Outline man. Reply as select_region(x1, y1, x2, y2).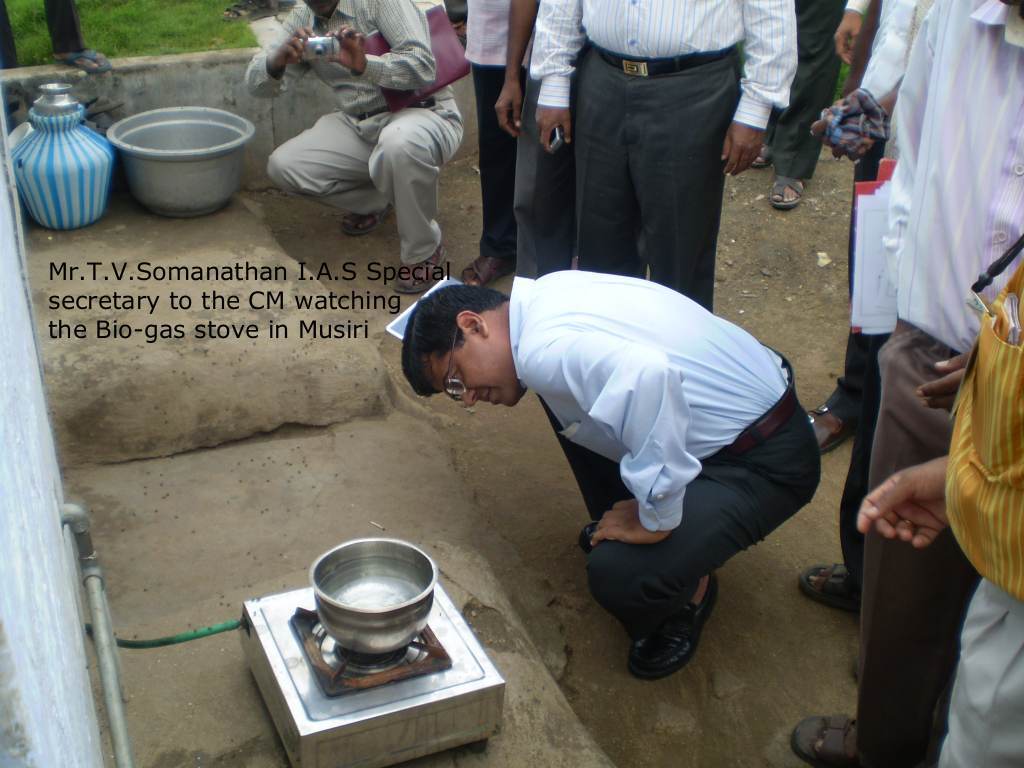
select_region(524, 0, 800, 315).
